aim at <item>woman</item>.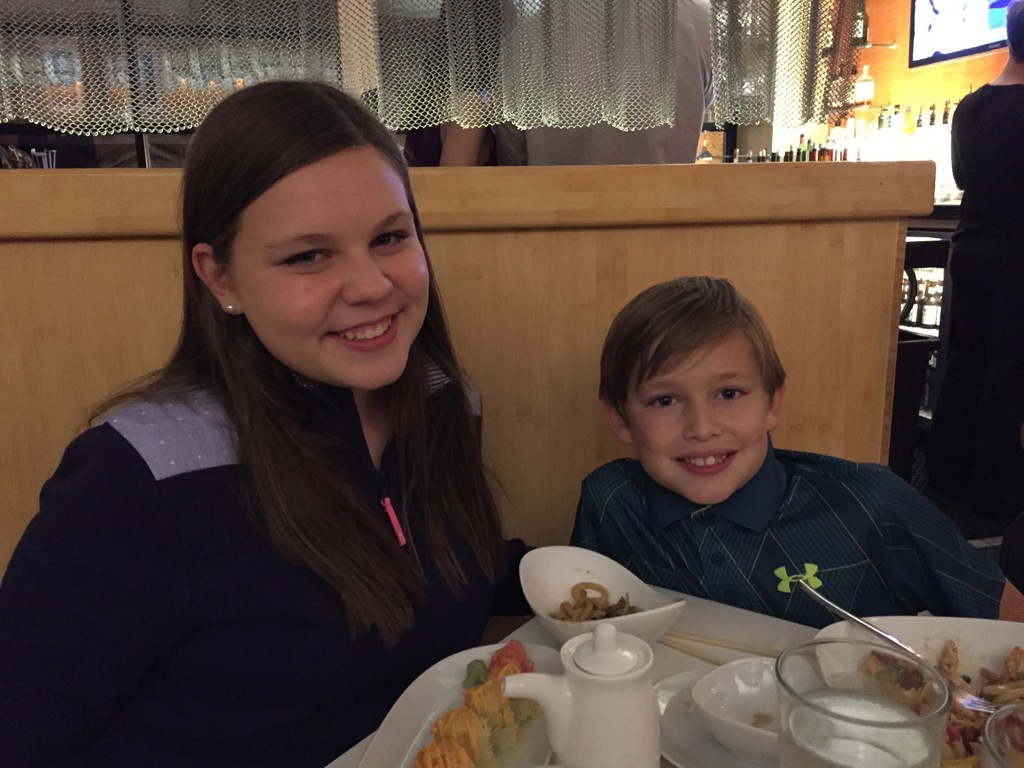
Aimed at <region>40, 92, 556, 762</region>.
